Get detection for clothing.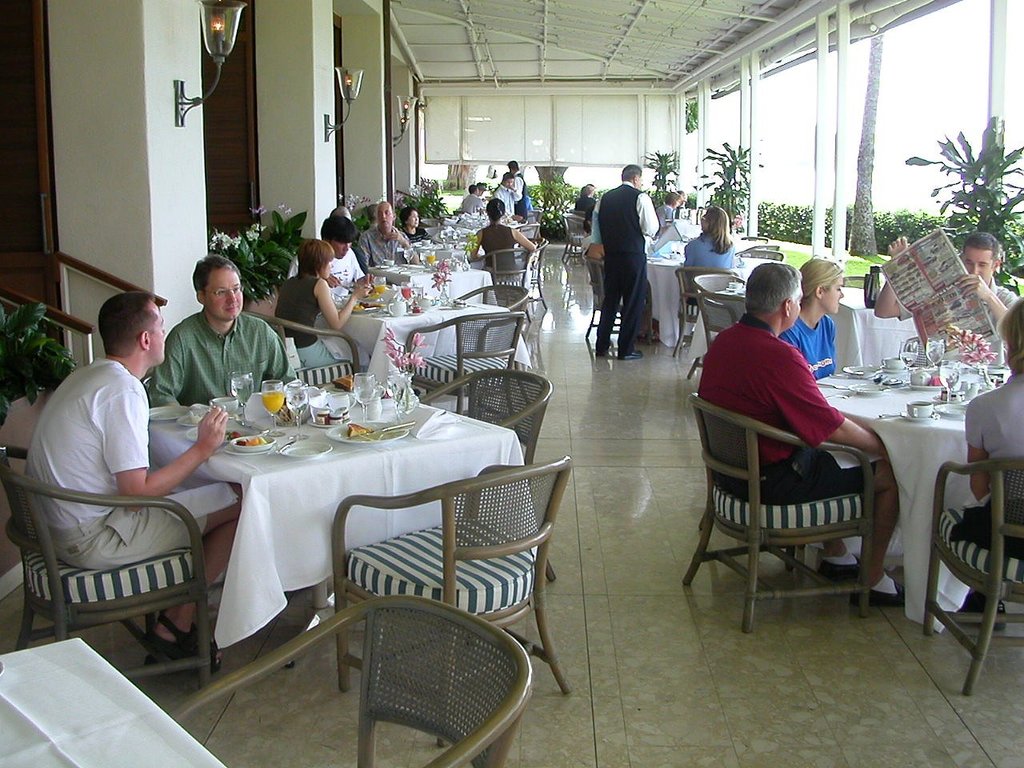
Detection: <bbox>682, 231, 734, 305</bbox>.
